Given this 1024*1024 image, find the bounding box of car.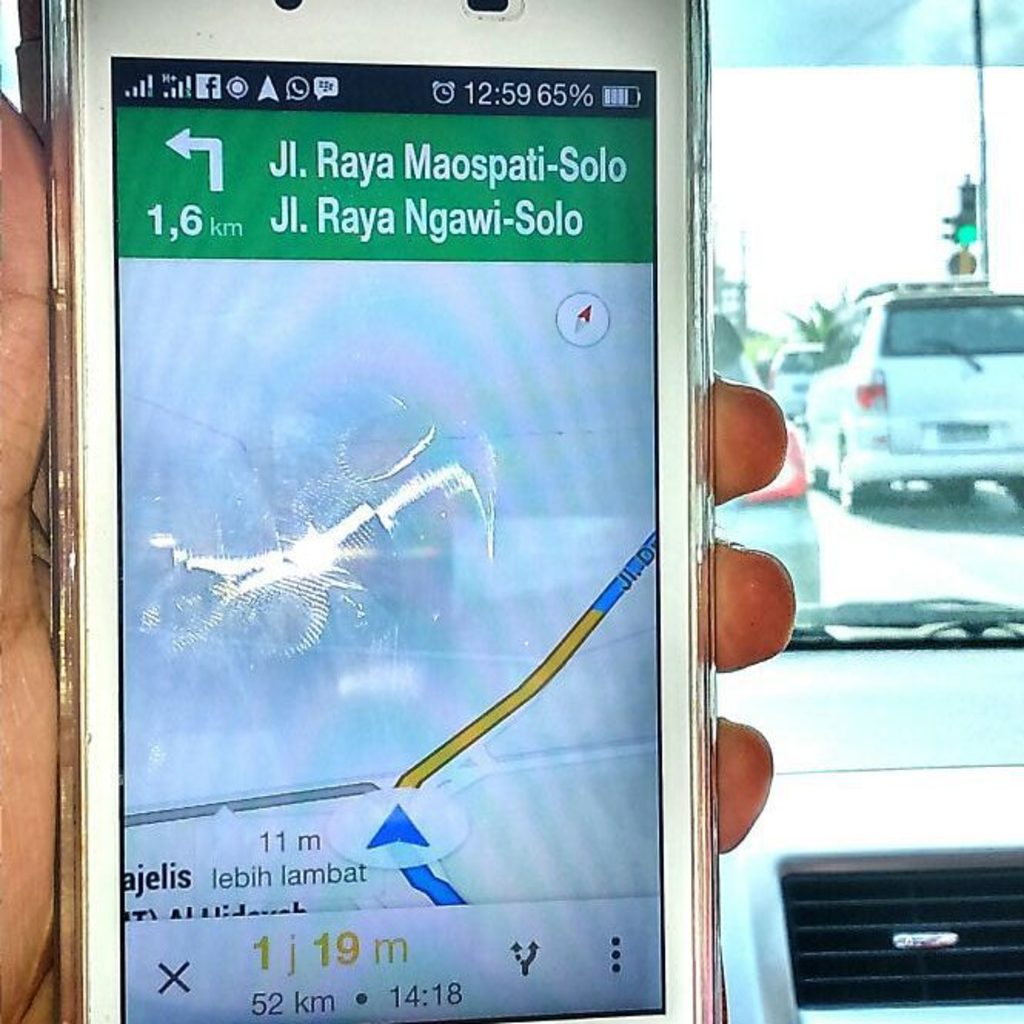
box(761, 340, 825, 410).
